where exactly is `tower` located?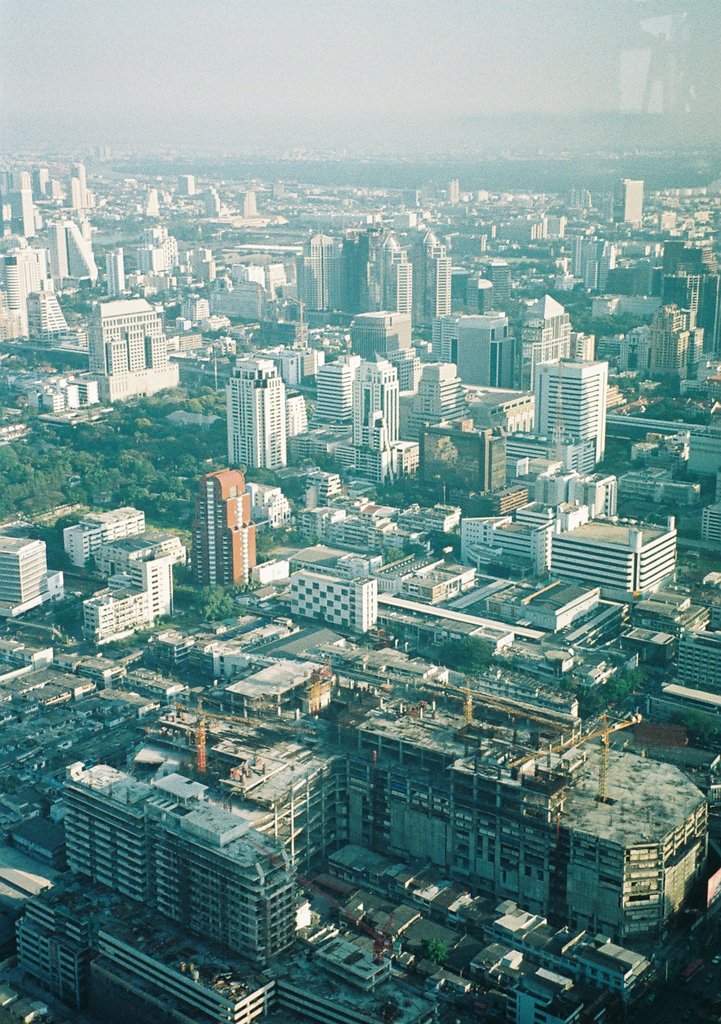
Its bounding box is 8 190 31 241.
